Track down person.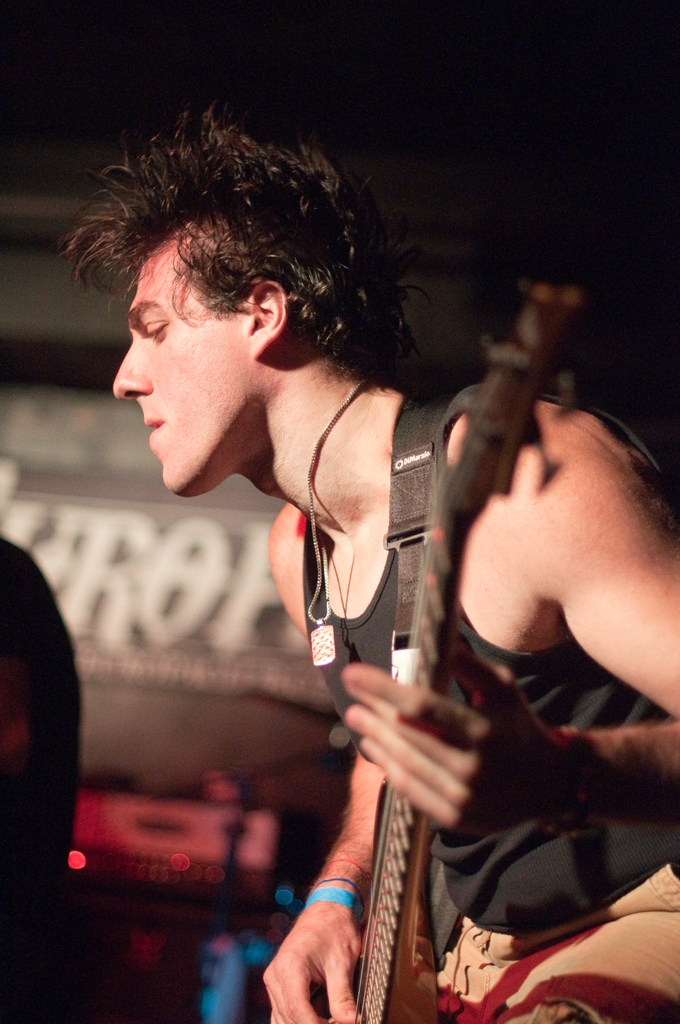
Tracked to [x1=63, y1=109, x2=679, y2=1023].
